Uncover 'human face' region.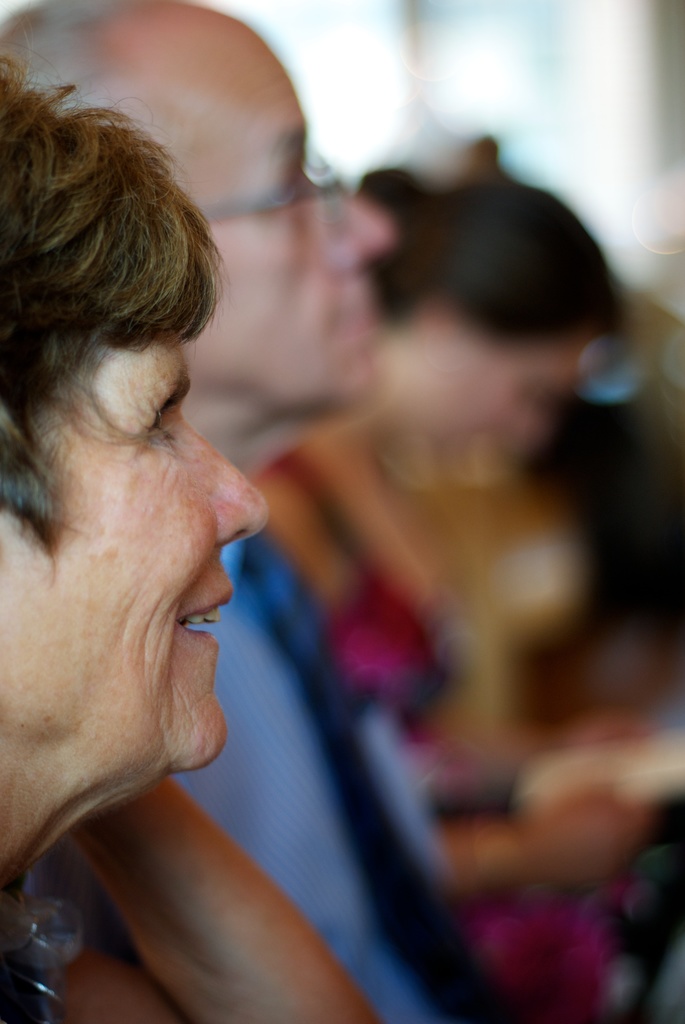
Uncovered: [169, 58, 391, 401].
